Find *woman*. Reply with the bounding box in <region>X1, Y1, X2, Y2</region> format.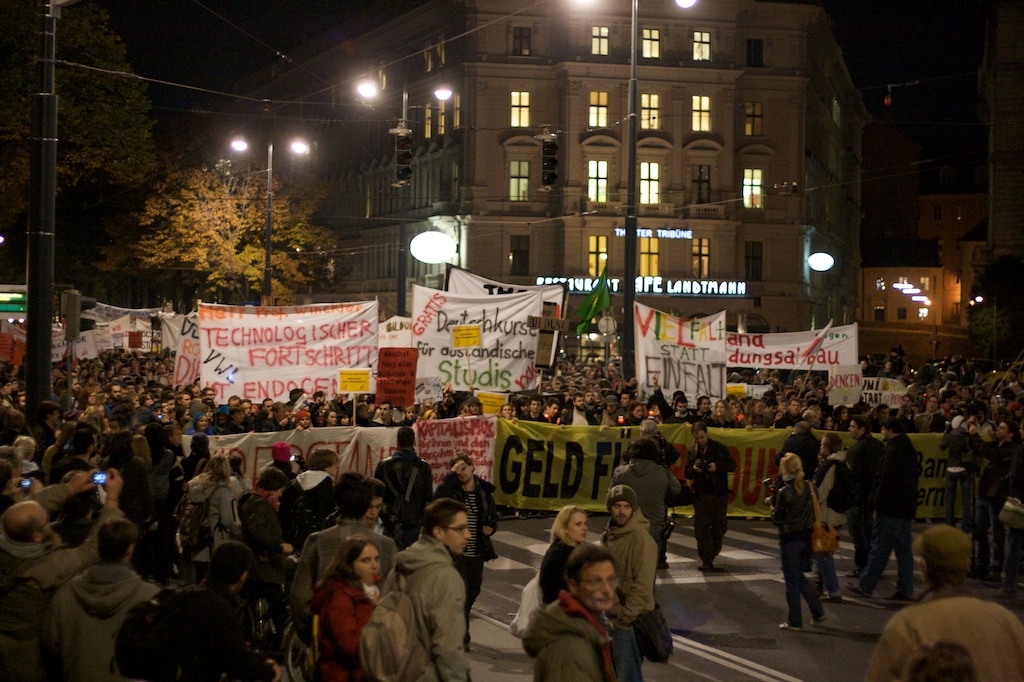
<region>765, 451, 837, 635</region>.
